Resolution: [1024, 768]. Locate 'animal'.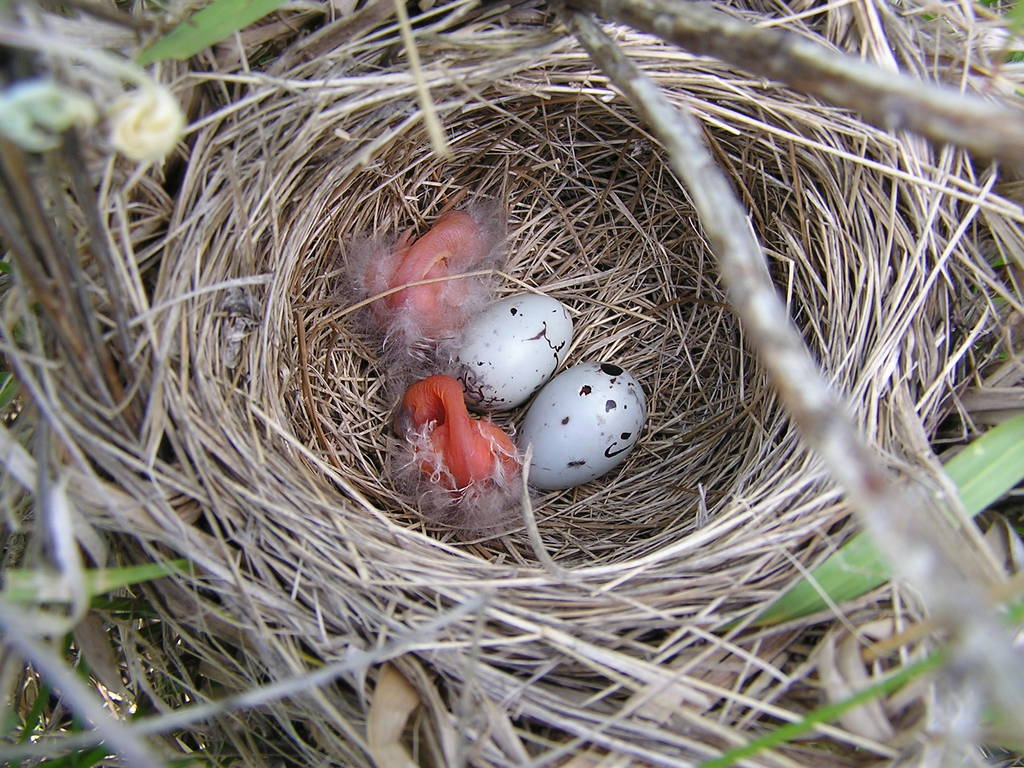
[x1=345, y1=195, x2=515, y2=395].
